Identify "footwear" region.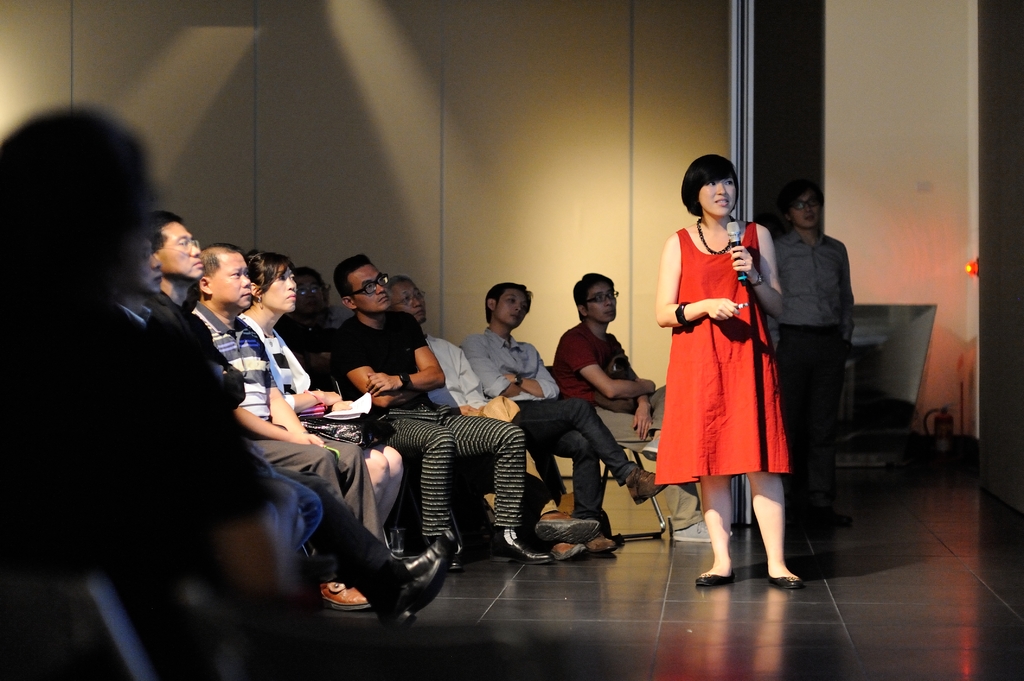
Region: Rect(355, 546, 444, 629).
